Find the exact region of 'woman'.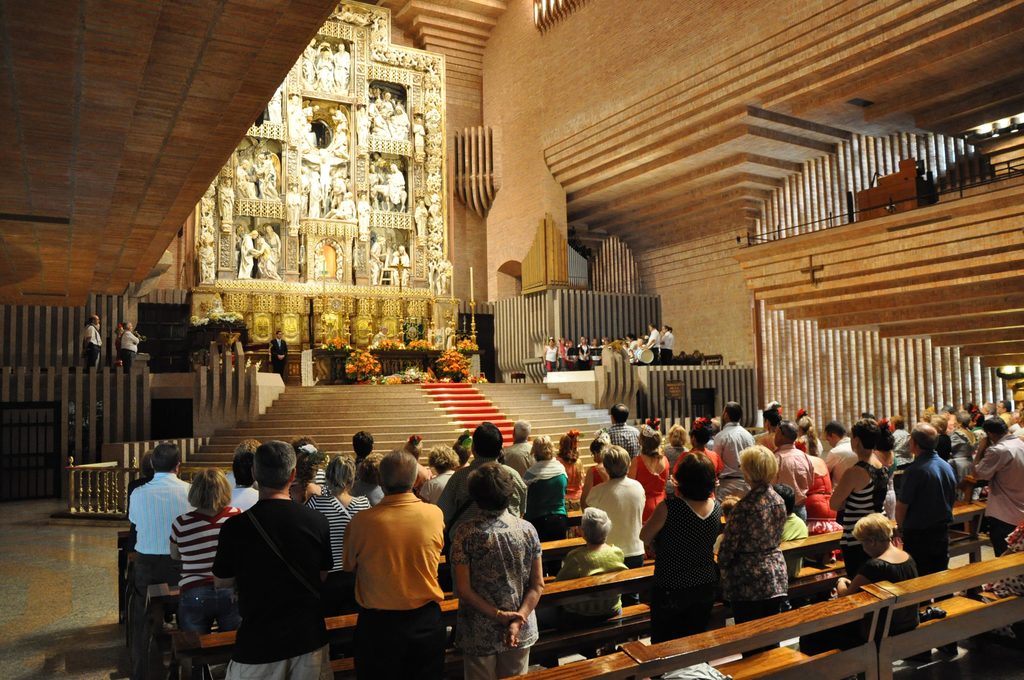
Exact region: box(582, 425, 612, 496).
